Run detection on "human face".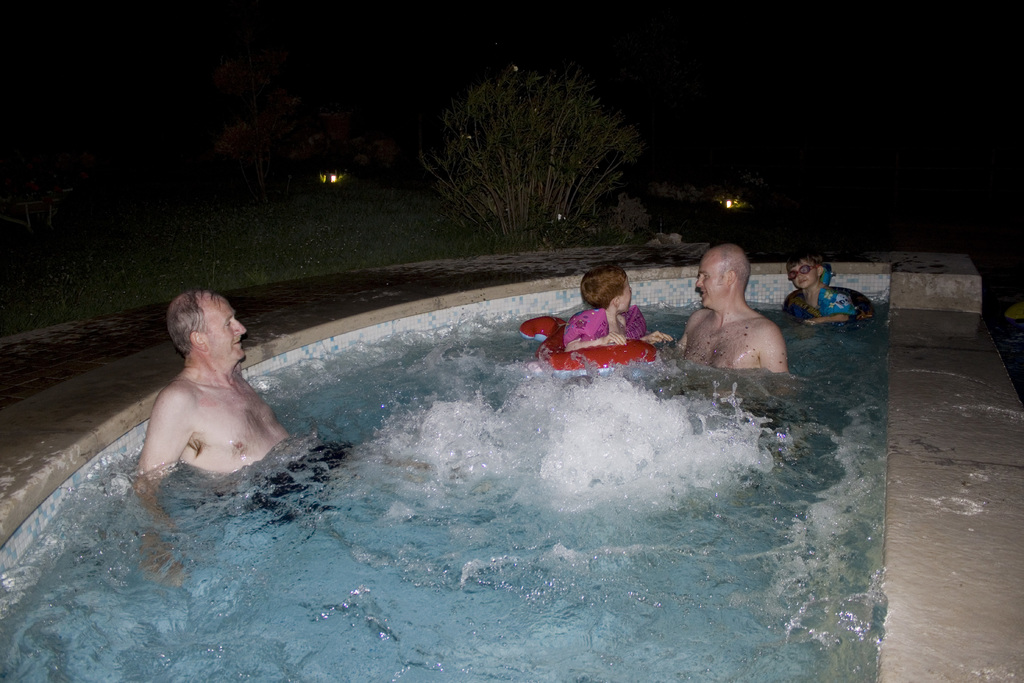
Result: select_region(618, 274, 637, 318).
